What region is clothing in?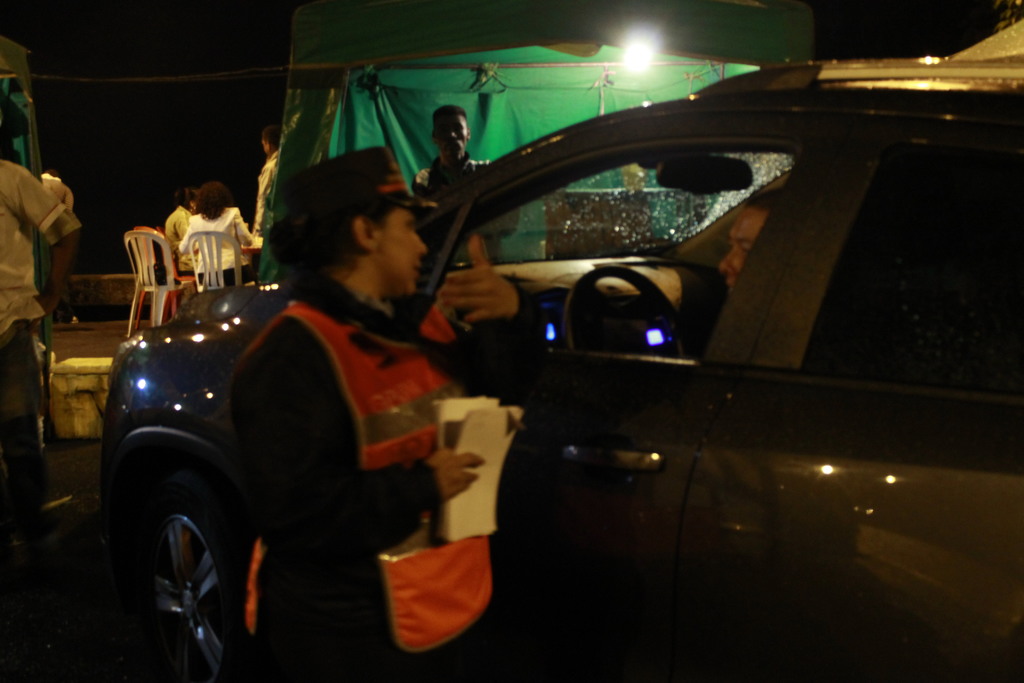
bbox=[40, 171, 76, 318].
